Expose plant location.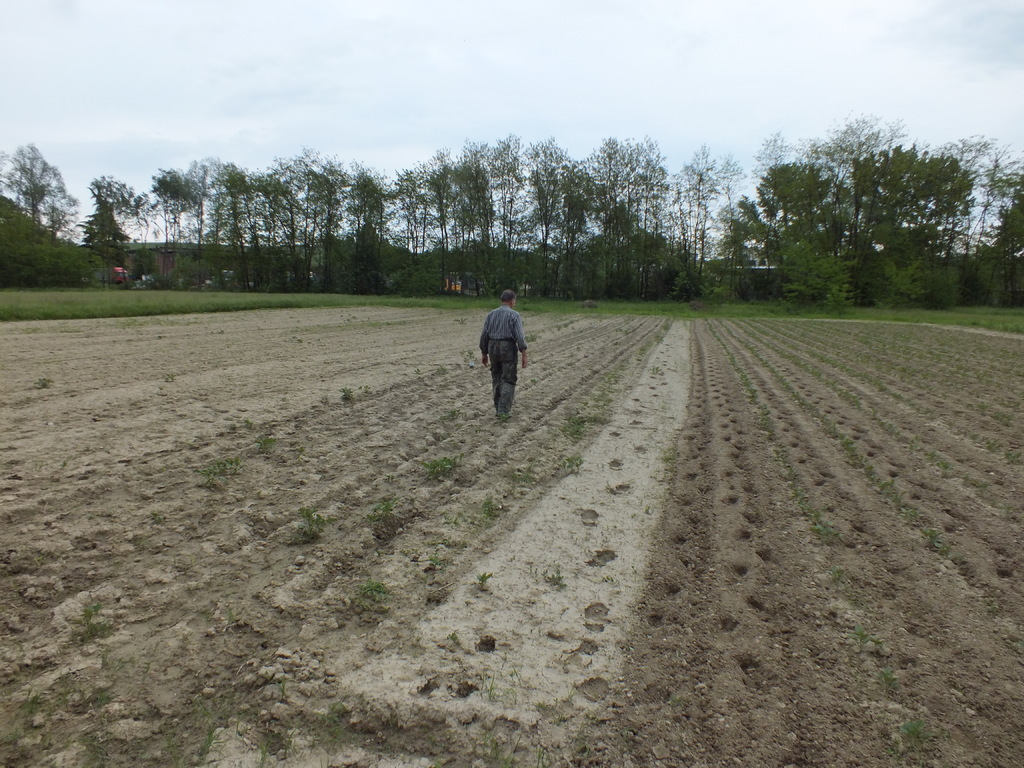
Exposed at detection(650, 366, 661, 374).
